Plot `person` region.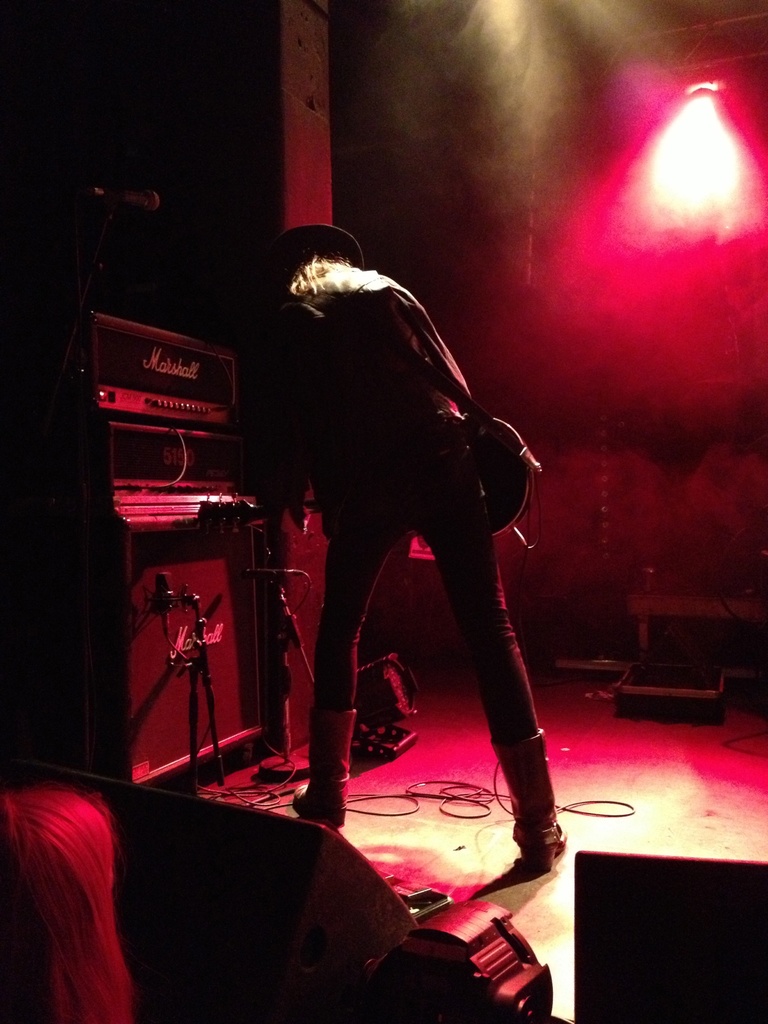
Plotted at bbox(0, 783, 143, 1023).
